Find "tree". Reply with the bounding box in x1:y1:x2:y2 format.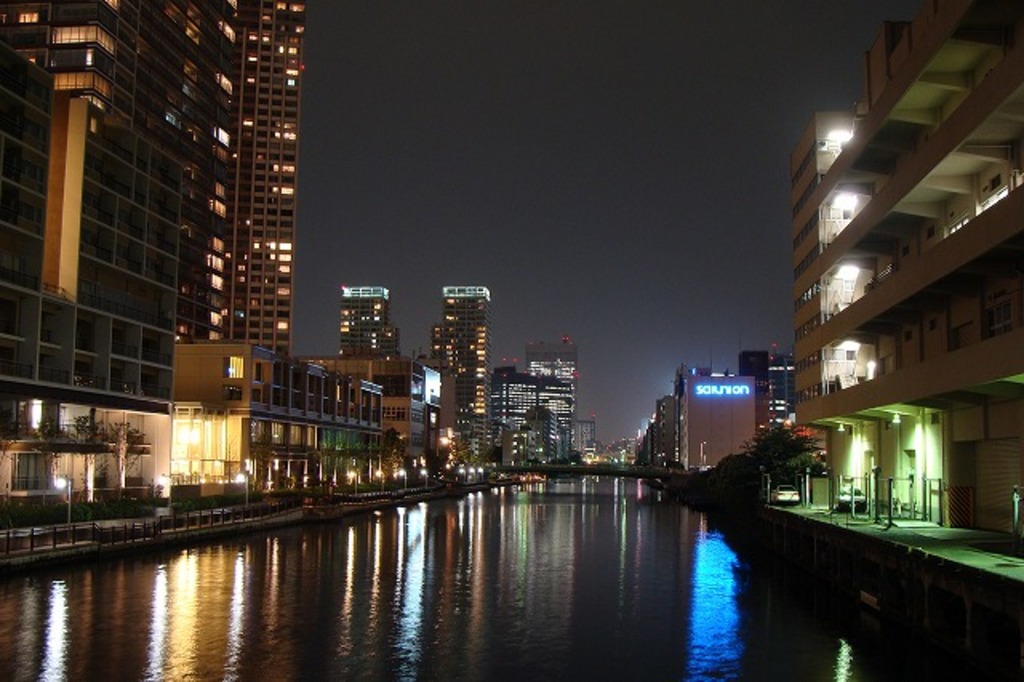
707:448:771:503.
